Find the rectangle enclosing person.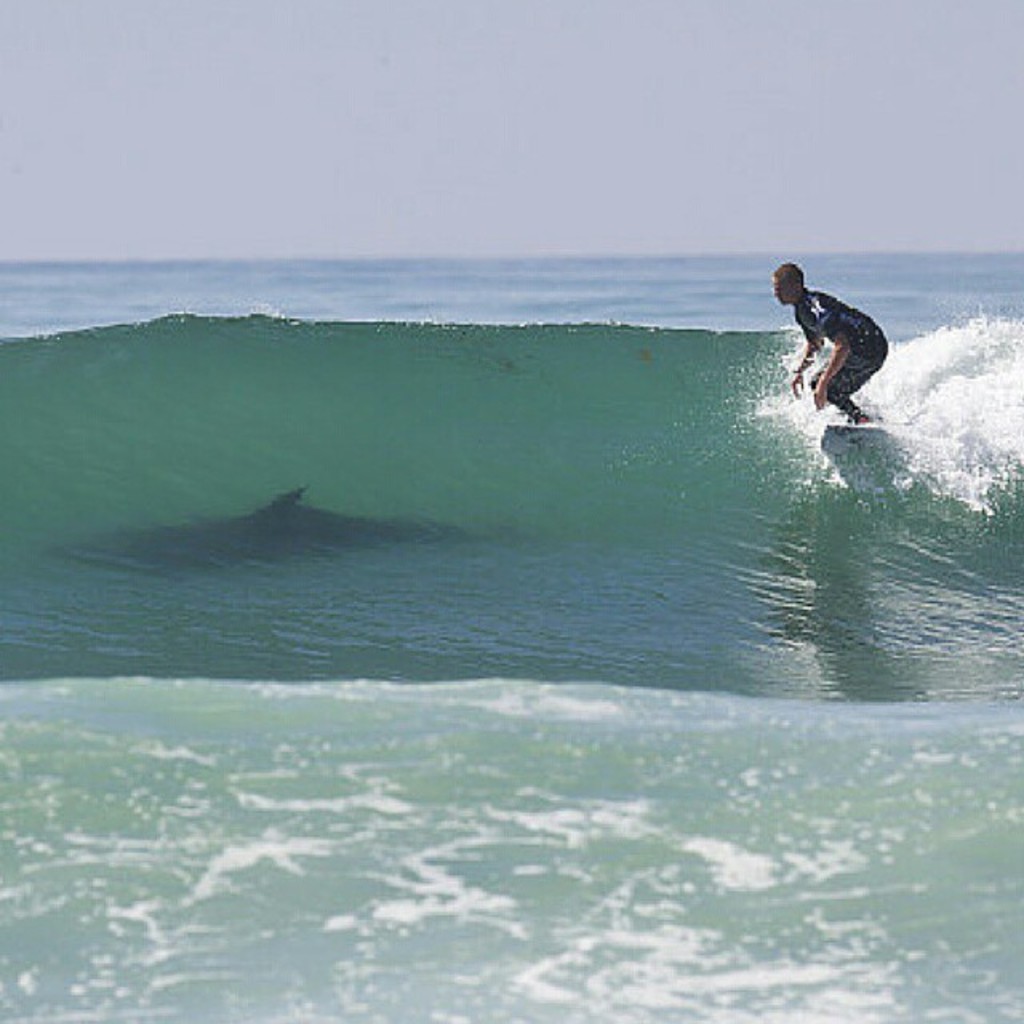
x1=762 y1=254 x2=888 y2=432.
